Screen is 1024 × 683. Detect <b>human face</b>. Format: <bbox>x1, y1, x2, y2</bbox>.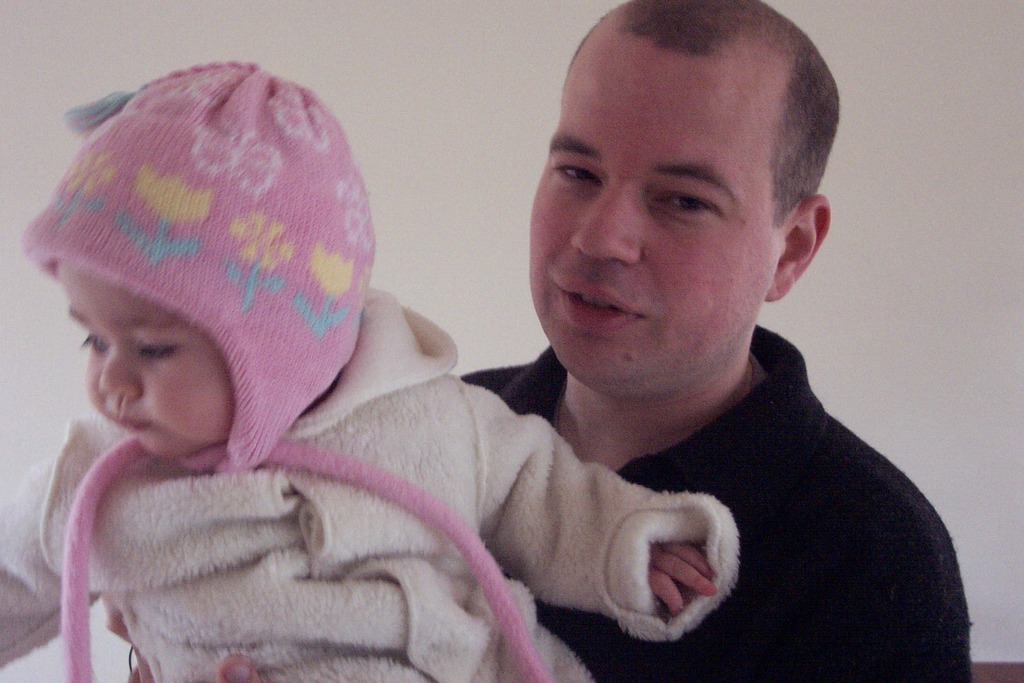
<bbox>527, 28, 783, 388</bbox>.
